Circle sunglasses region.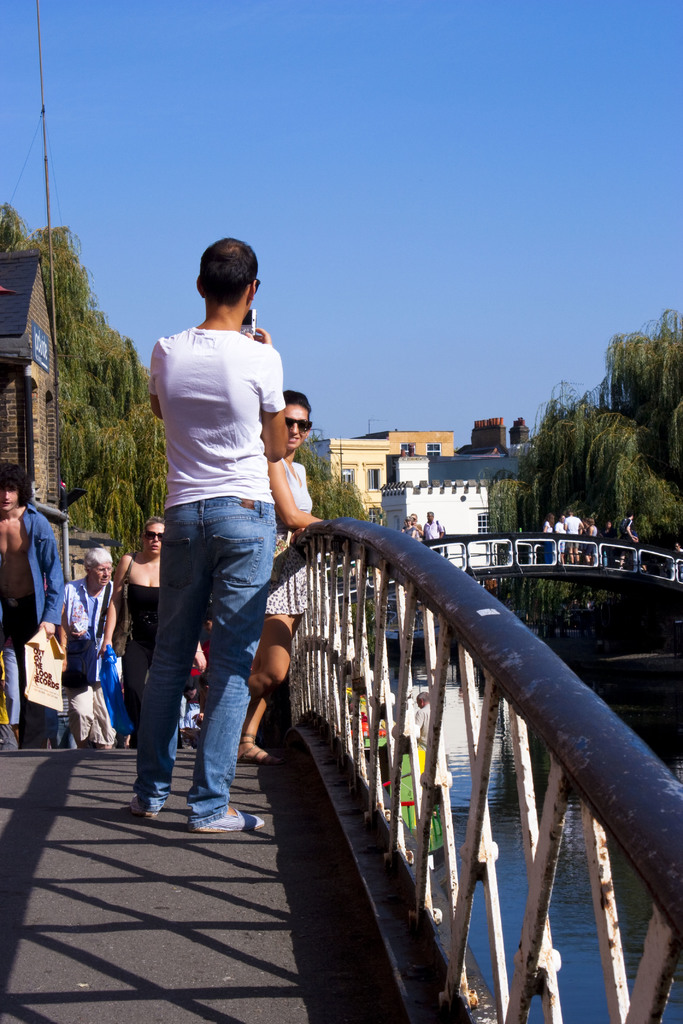
Region: <region>284, 412, 313, 435</region>.
